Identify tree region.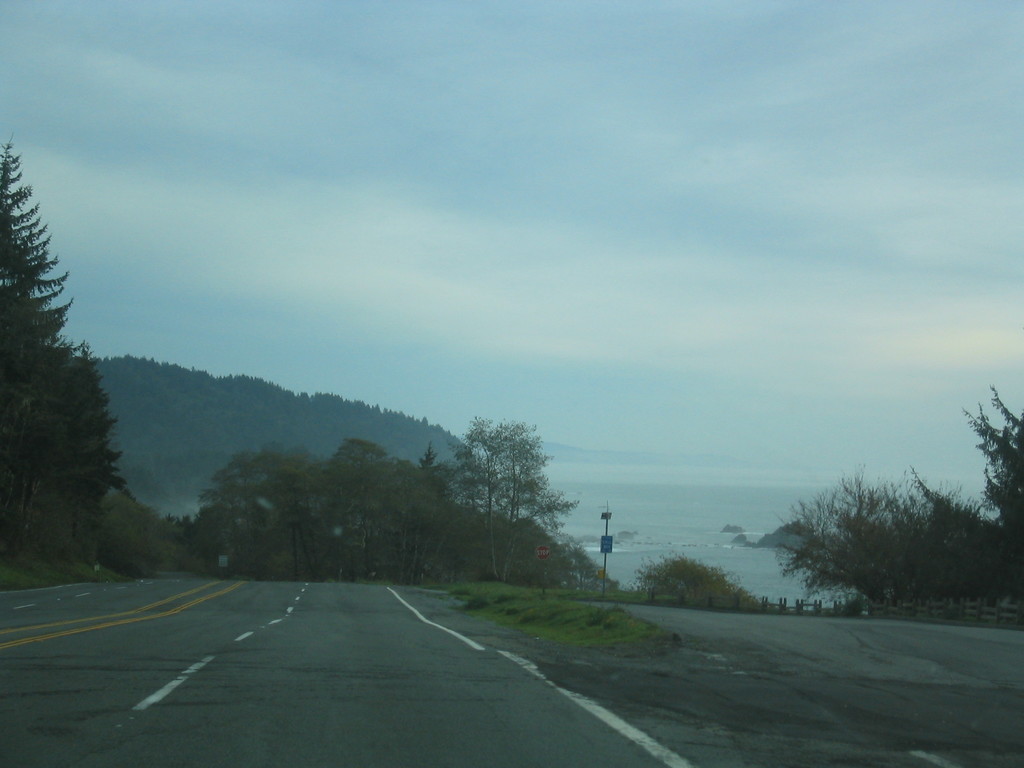
Region: (x1=432, y1=400, x2=578, y2=584).
